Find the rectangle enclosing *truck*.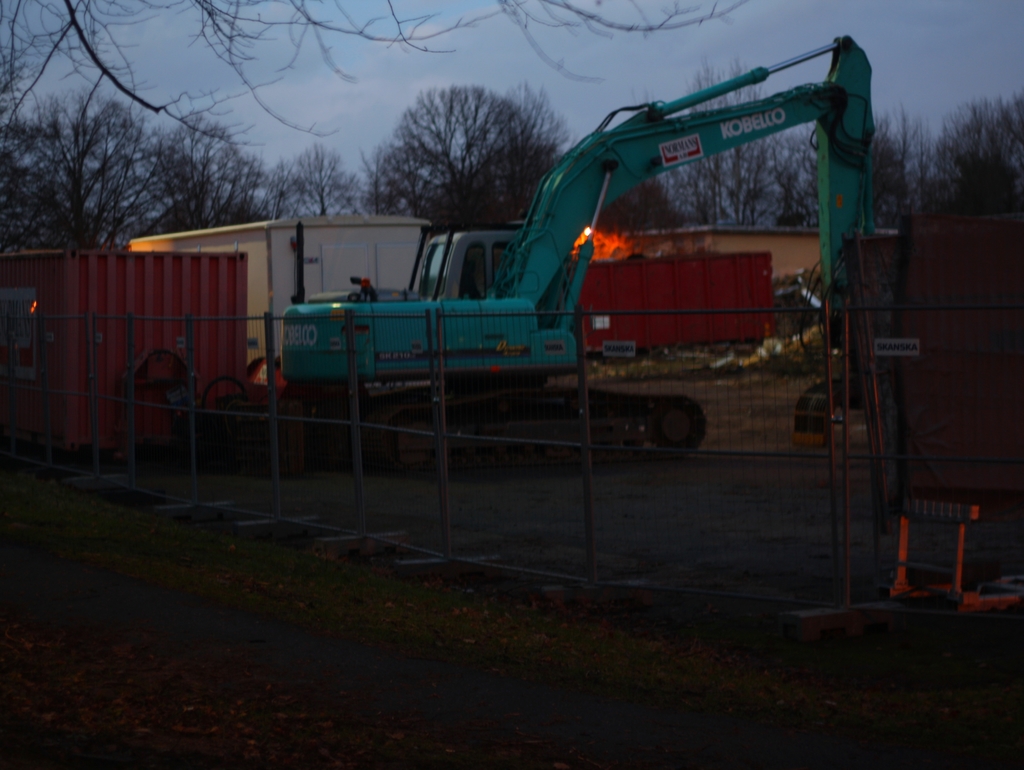
(x1=155, y1=58, x2=915, y2=532).
